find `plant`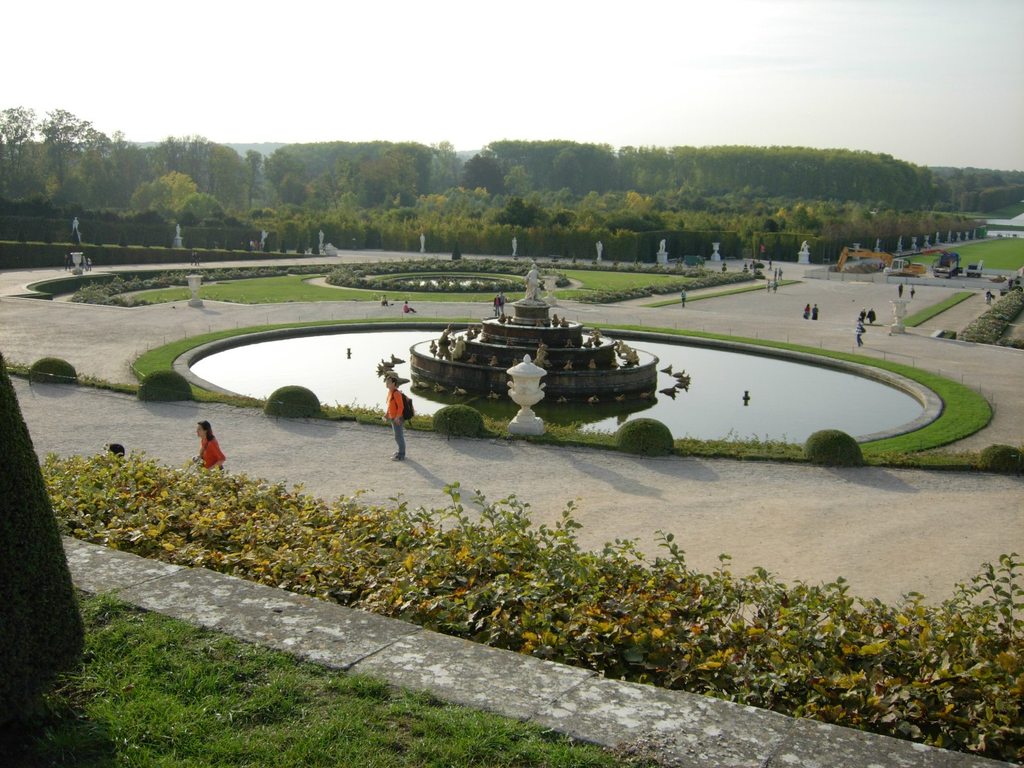
0,349,86,682
